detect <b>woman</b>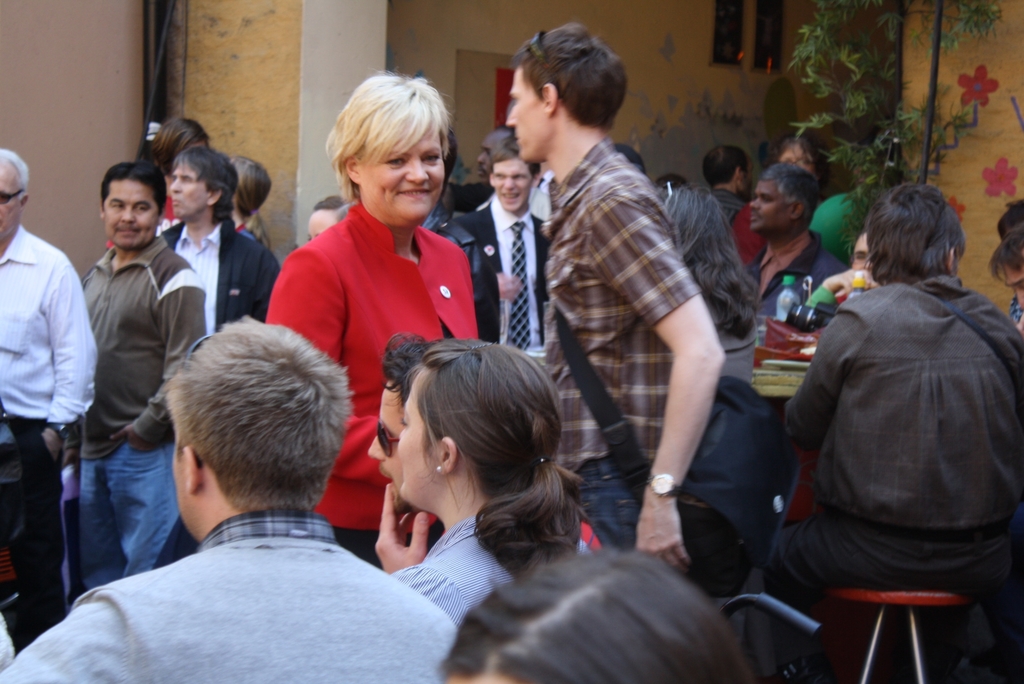
crop(225, 154, 271, 242)
